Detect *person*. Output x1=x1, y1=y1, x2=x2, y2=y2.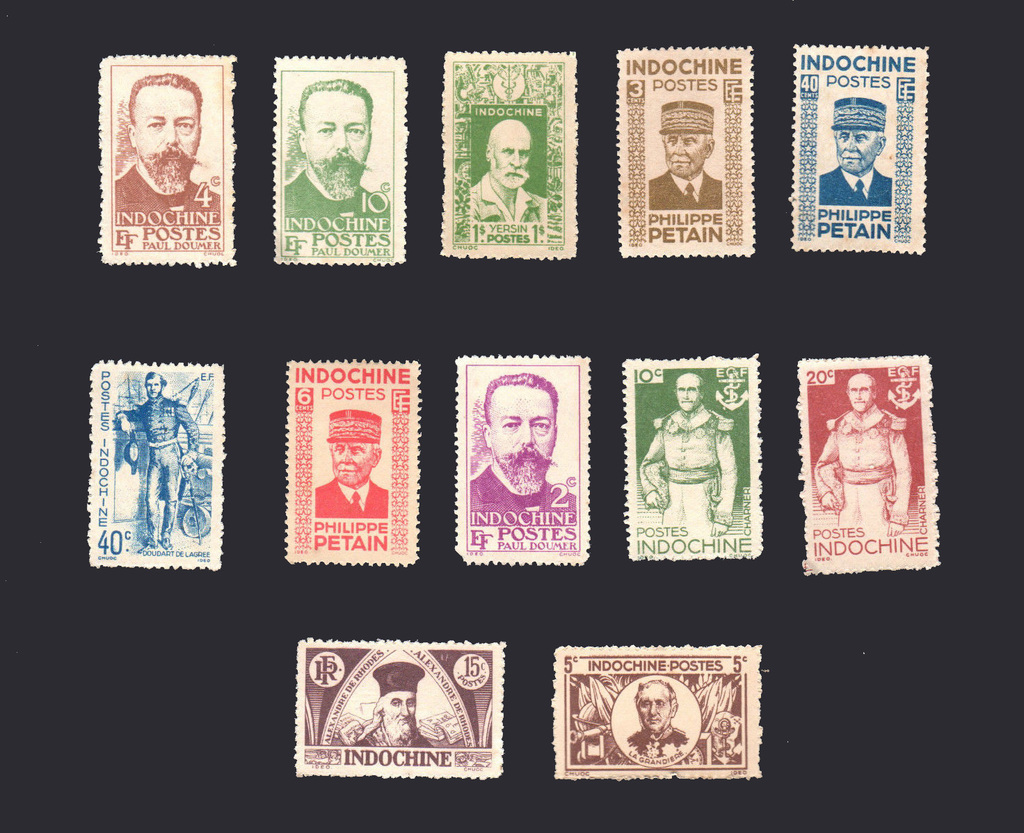
x1=810, y1=377, x2=909, y2=535.
